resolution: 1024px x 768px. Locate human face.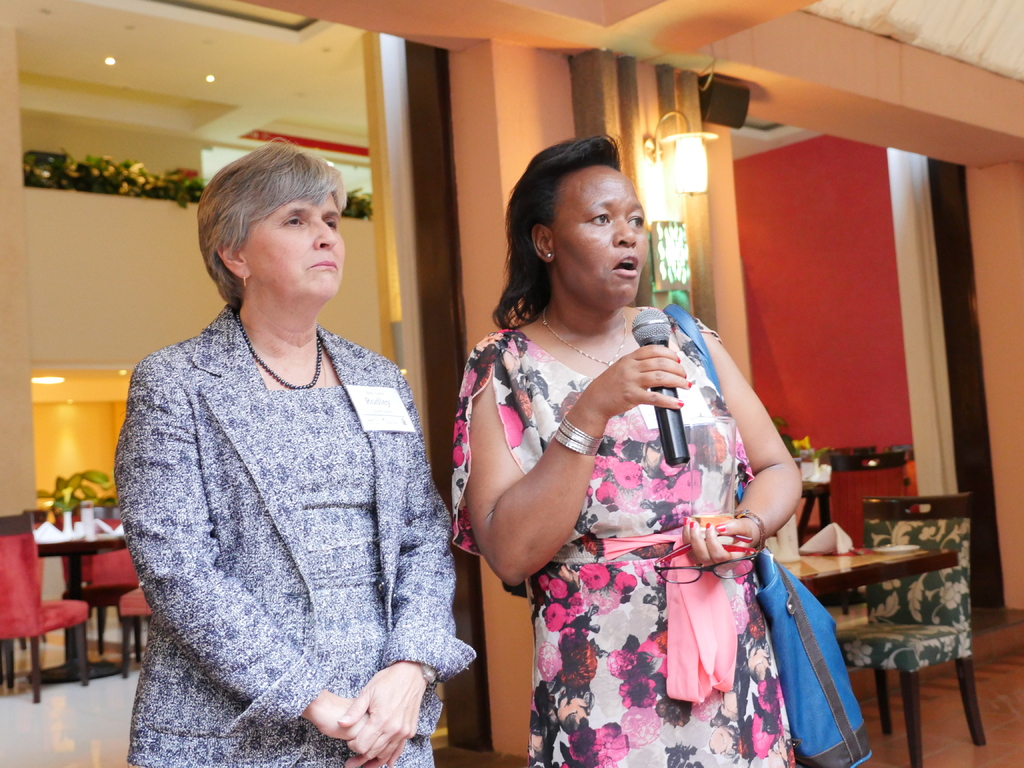
l=559, t=166, r=646, b=304.
